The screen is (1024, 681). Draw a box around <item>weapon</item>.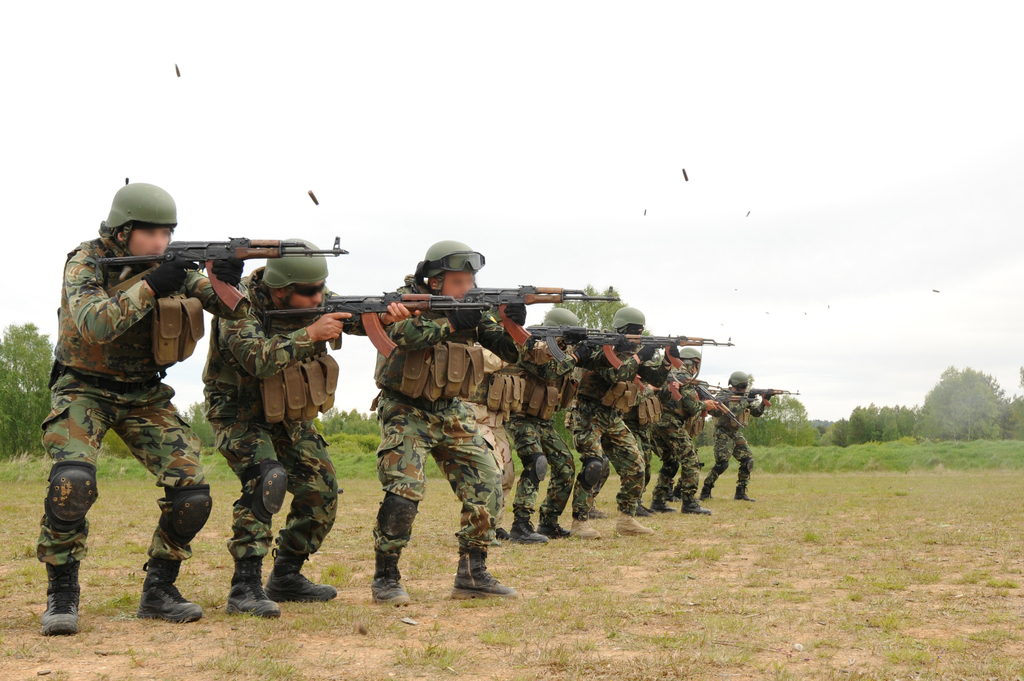
pyautogui.locateOnScreen(744, 374, 804, 406).
